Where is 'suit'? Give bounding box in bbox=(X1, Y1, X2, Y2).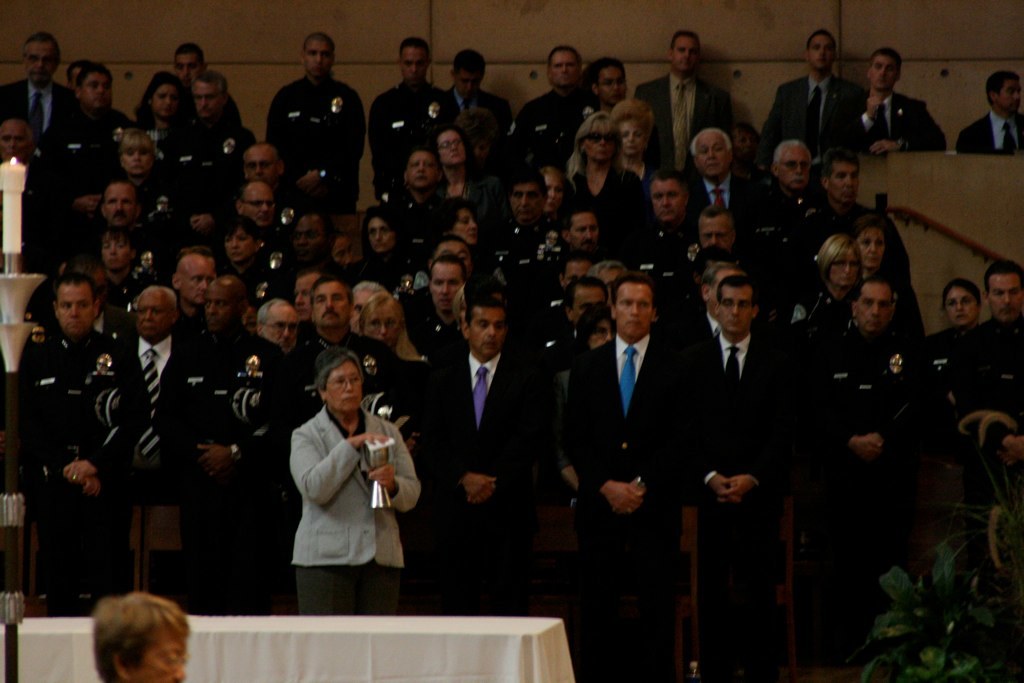
bbox=(700, 327, 799, 682).
